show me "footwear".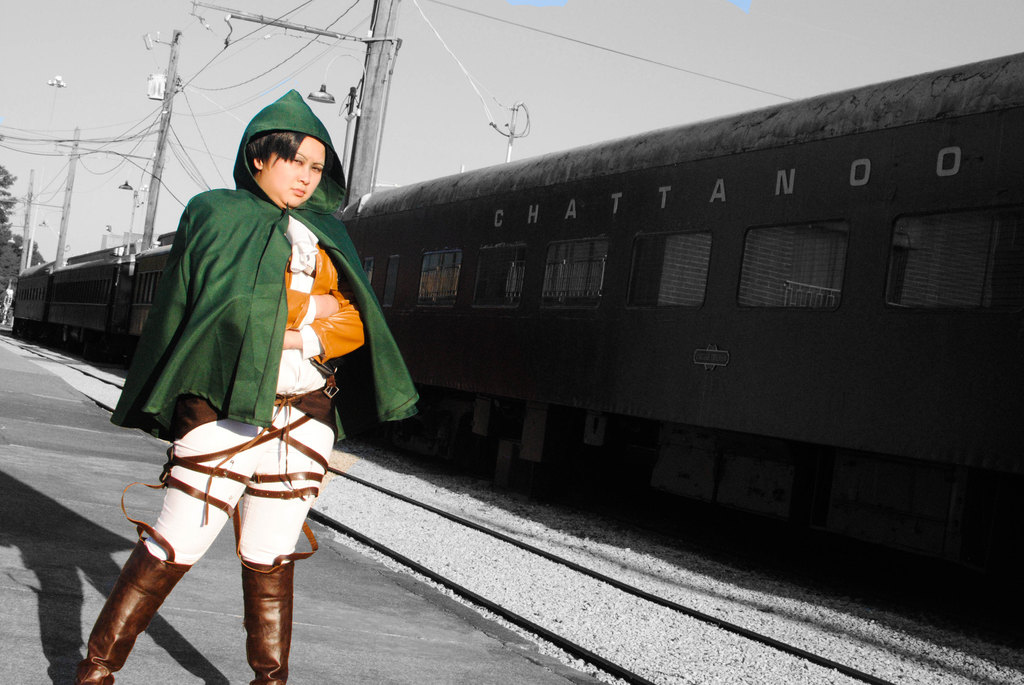
"footwear" is here: [218, 553, 285, 672].
